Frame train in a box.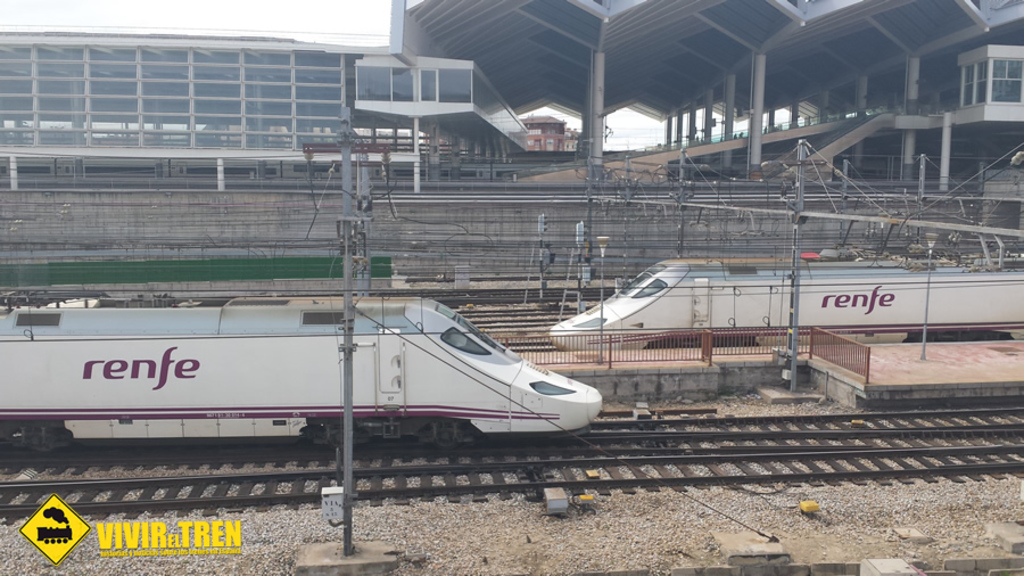
(left=545, top=253, right=1023, bottom=351).
